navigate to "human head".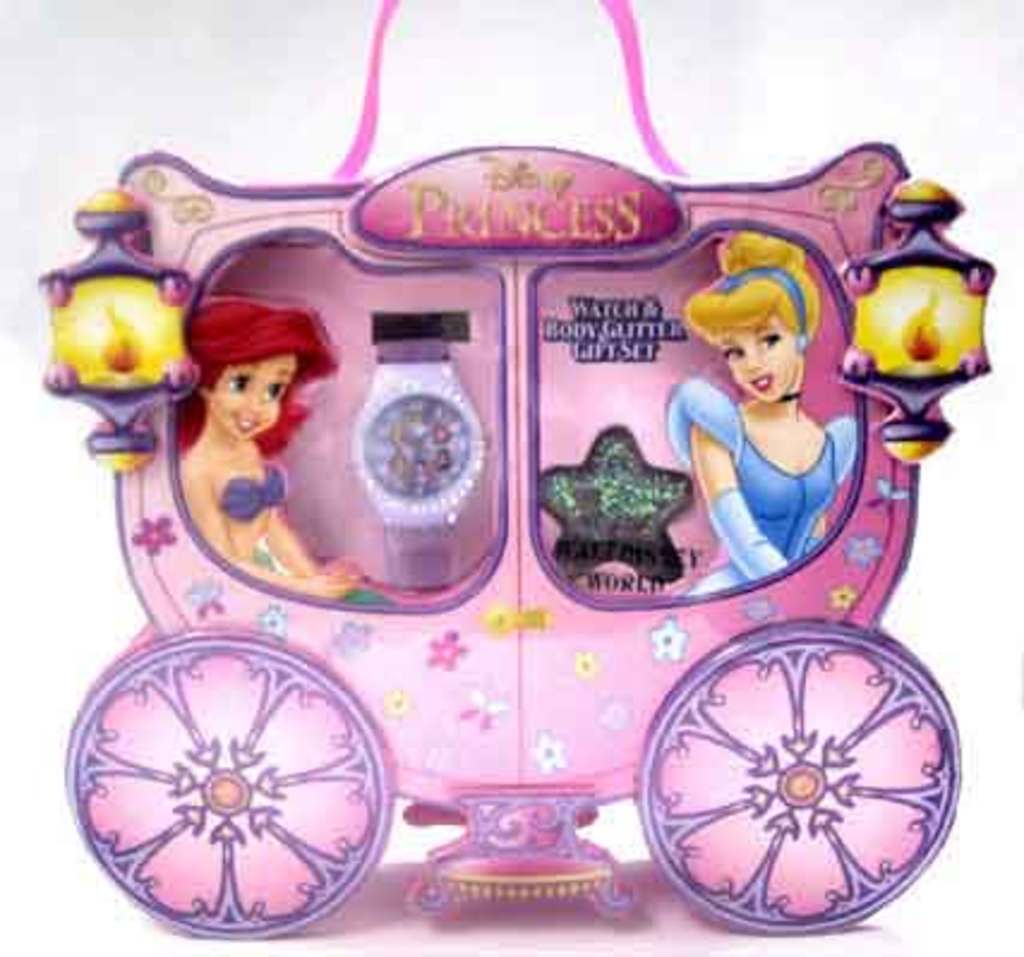
Navigation target: region(187, 295, 341, 441).
